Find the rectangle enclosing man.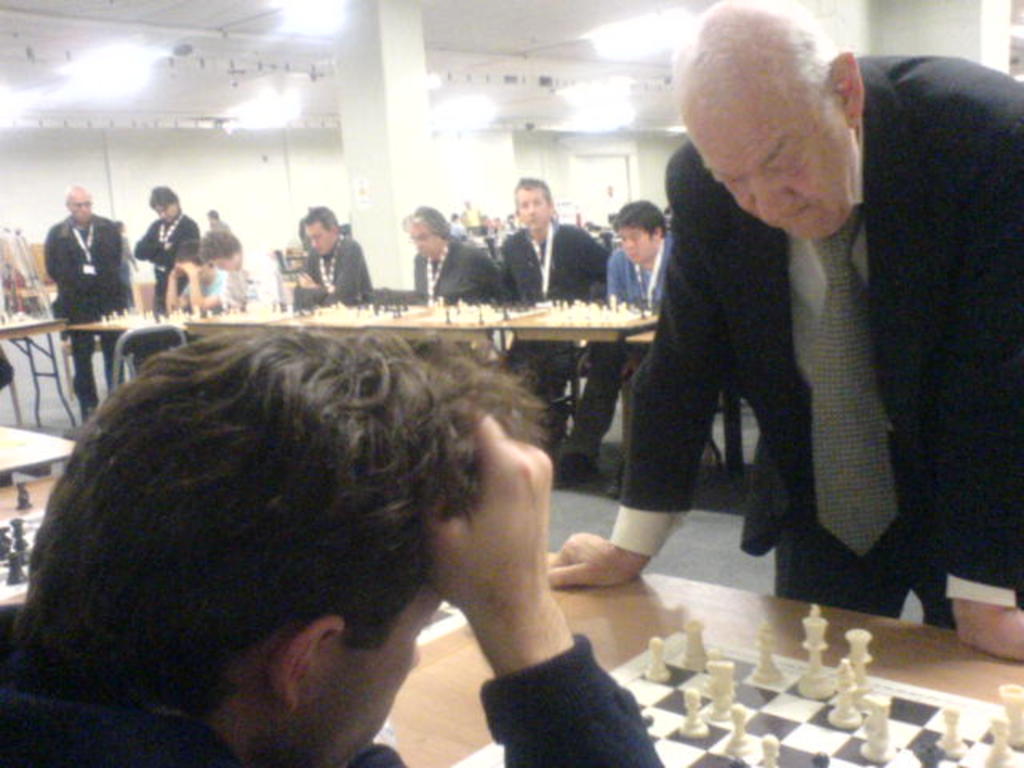
(32, 182, 149, 432).
